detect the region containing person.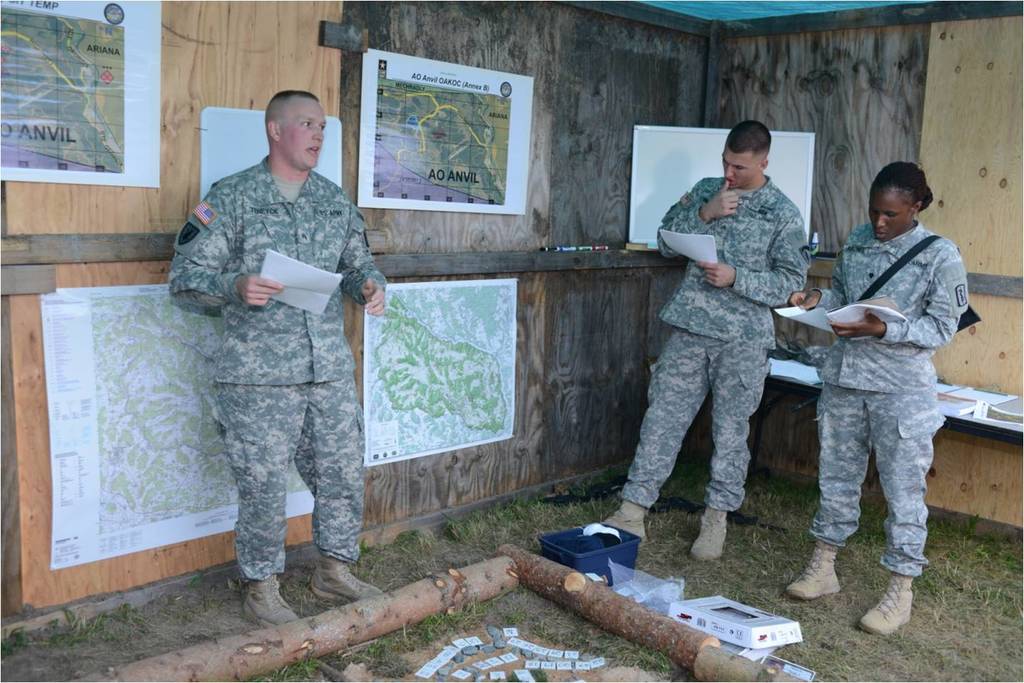
bbox=[790, 159, 967, 639].
